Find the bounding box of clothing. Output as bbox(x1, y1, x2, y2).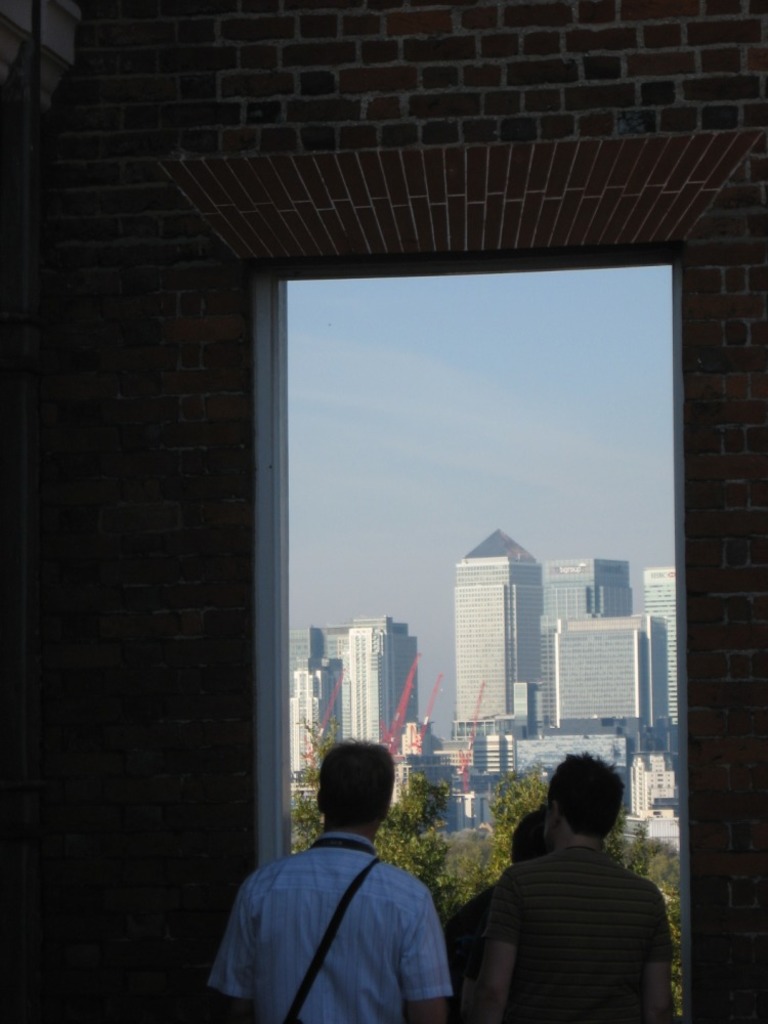
bbox(482, 841, 681, 1020).
